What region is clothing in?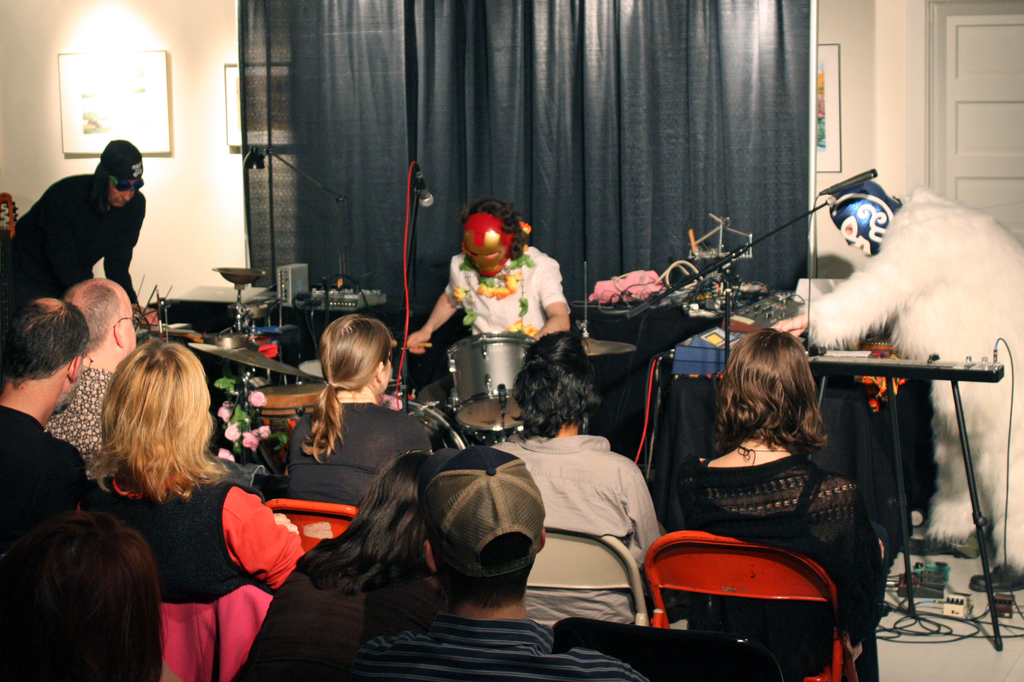
l=221, t=547, r=445, b=681.
